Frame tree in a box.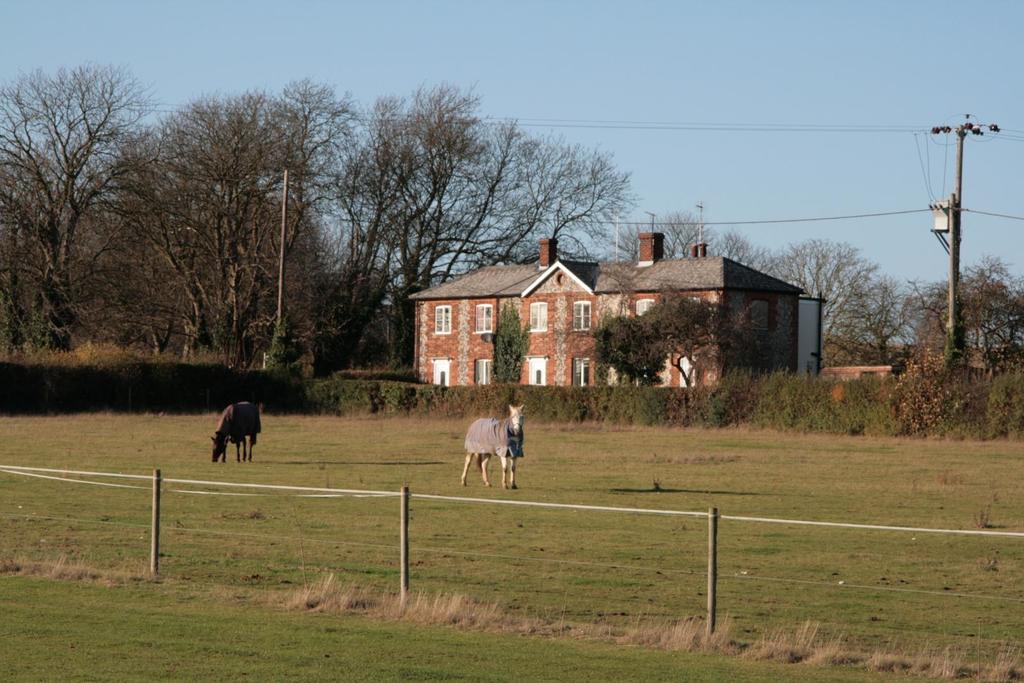
<bbox>707, 229, 773, 267</bbox>.
